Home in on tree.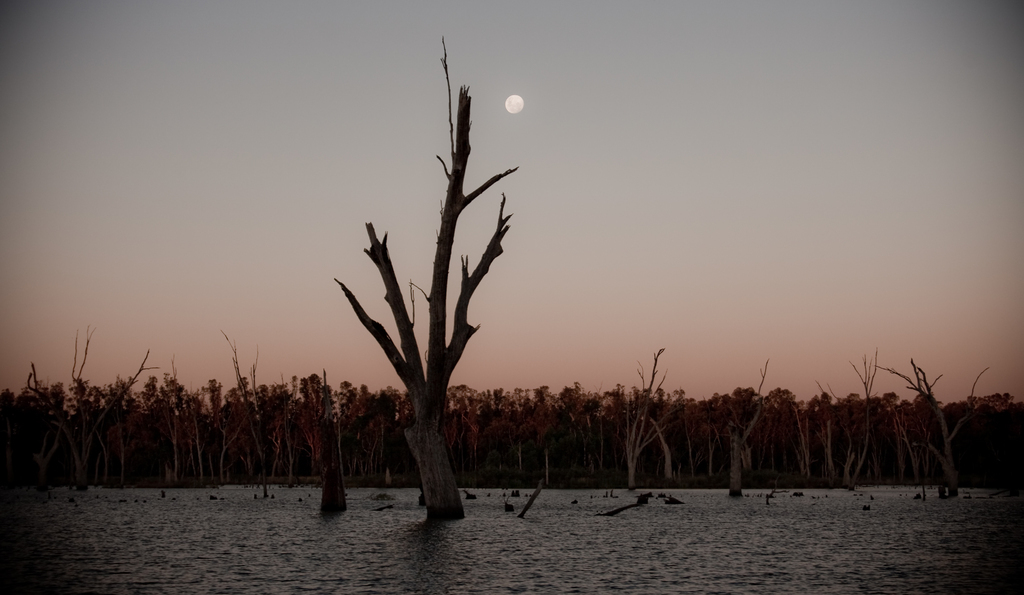
Homed in at left=319, top=35, right=533, bottom=516.
